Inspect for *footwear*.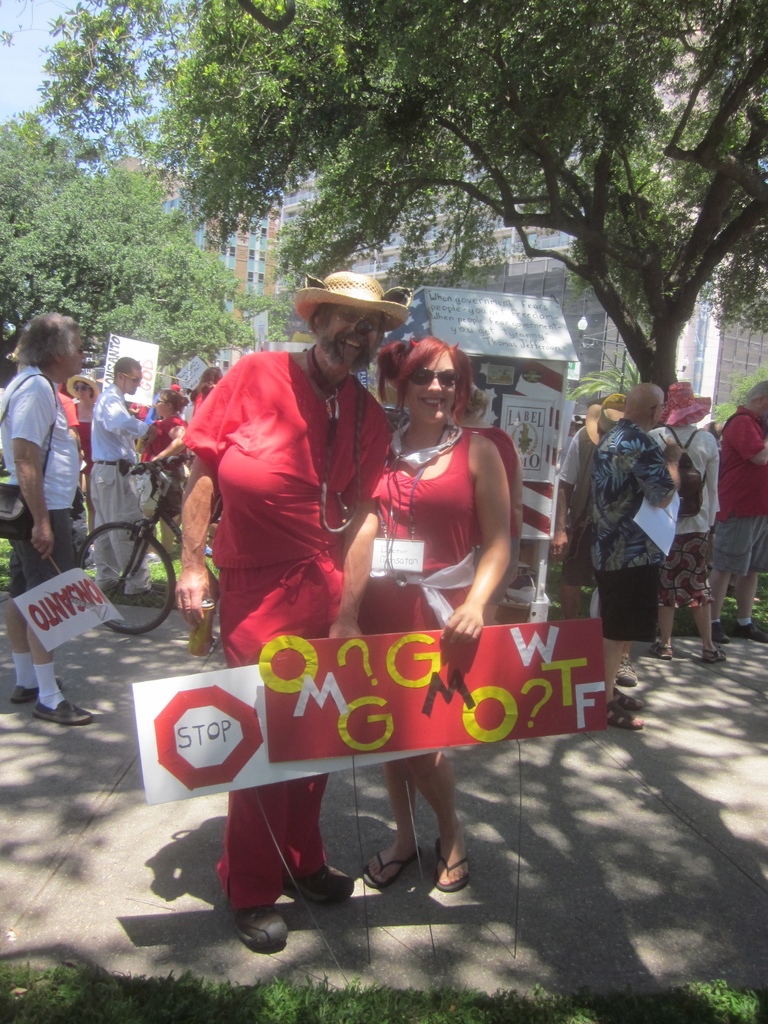
Inspection: (left=650, top=638, right=671, bottom=664).
